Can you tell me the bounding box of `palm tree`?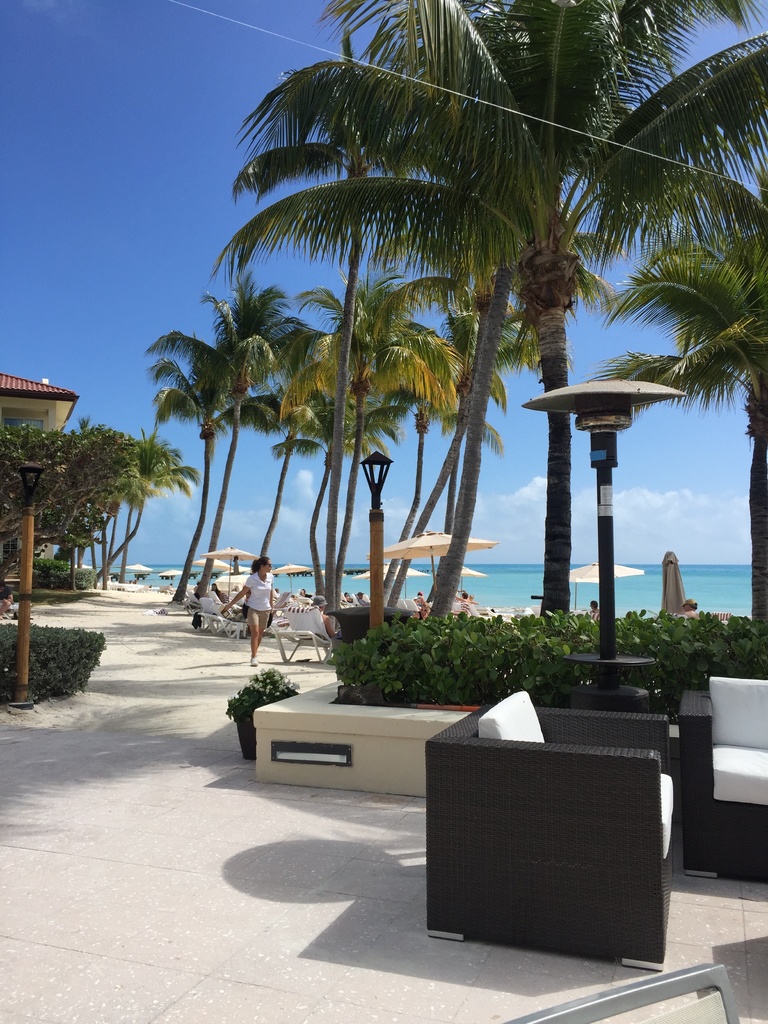
388/0/714/243.
